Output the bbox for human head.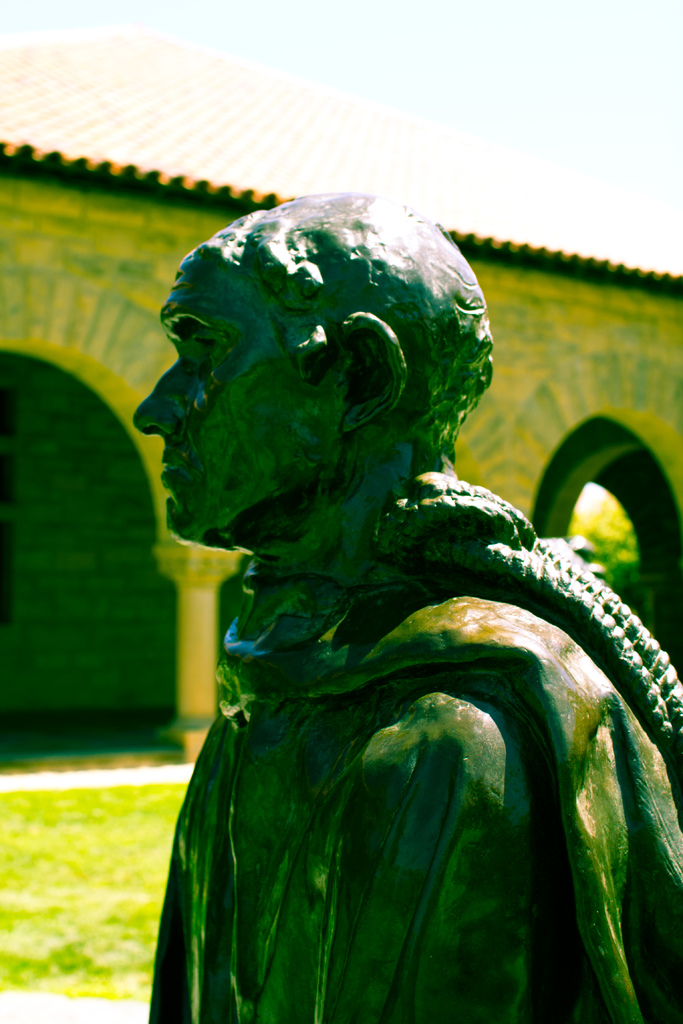
<box>127,191,507,548</box>.
